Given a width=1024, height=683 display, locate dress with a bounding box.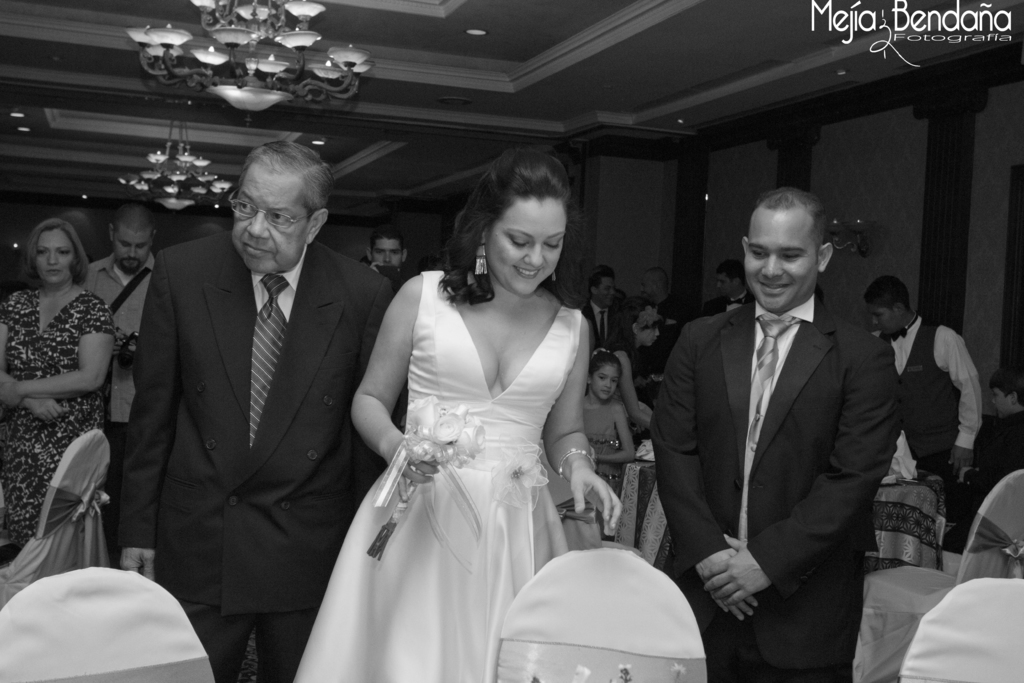
Located: detection(292, 273, 584, 682).
